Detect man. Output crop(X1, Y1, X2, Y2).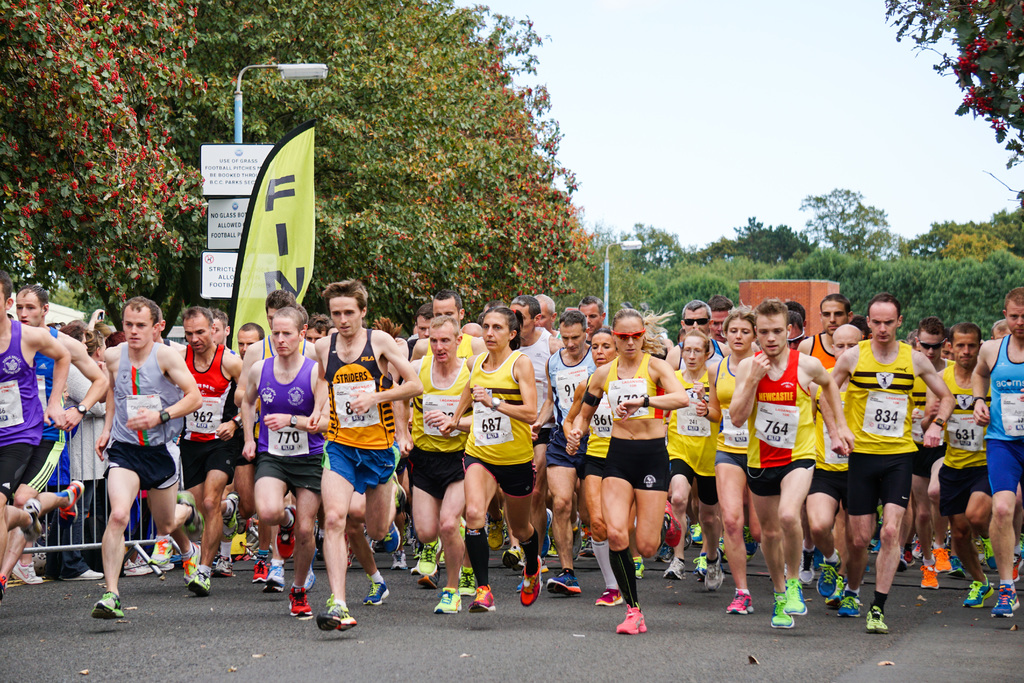
crop(0, 270, 71, 579).
